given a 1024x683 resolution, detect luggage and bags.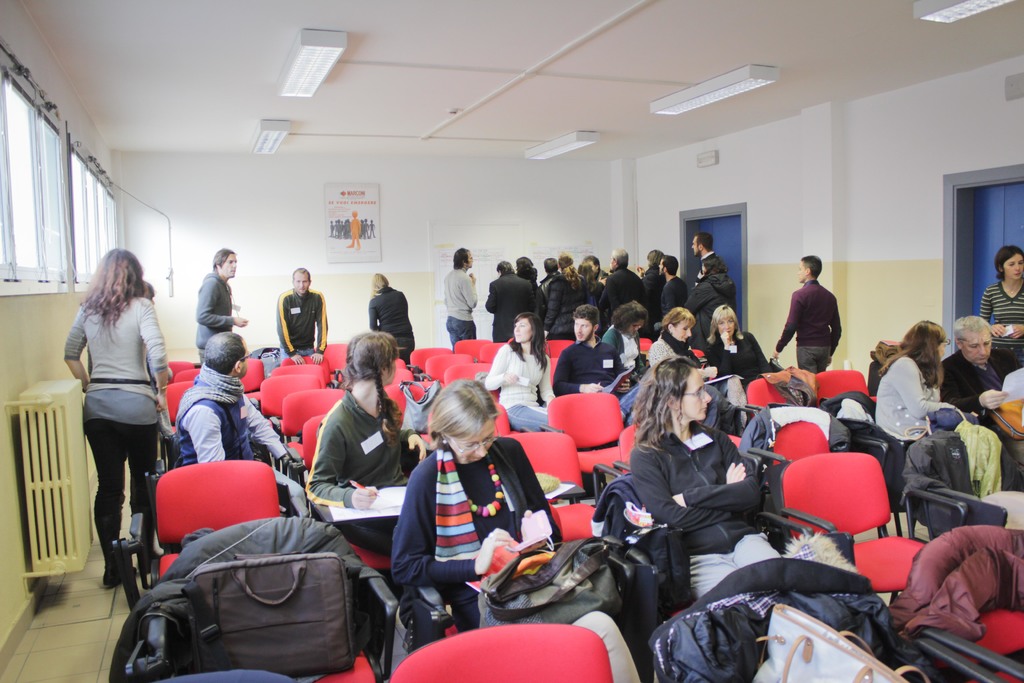
Rect(990, 396, 1023, 442).
